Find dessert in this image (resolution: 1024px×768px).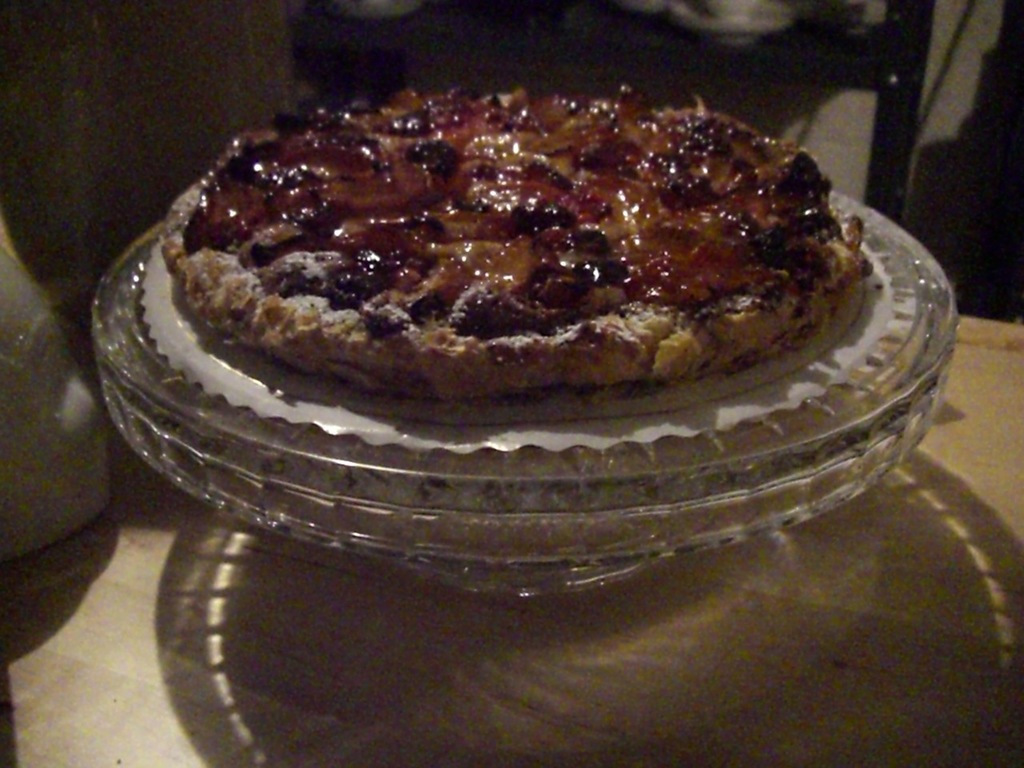
bbox=(102, 98, 864, 465).
